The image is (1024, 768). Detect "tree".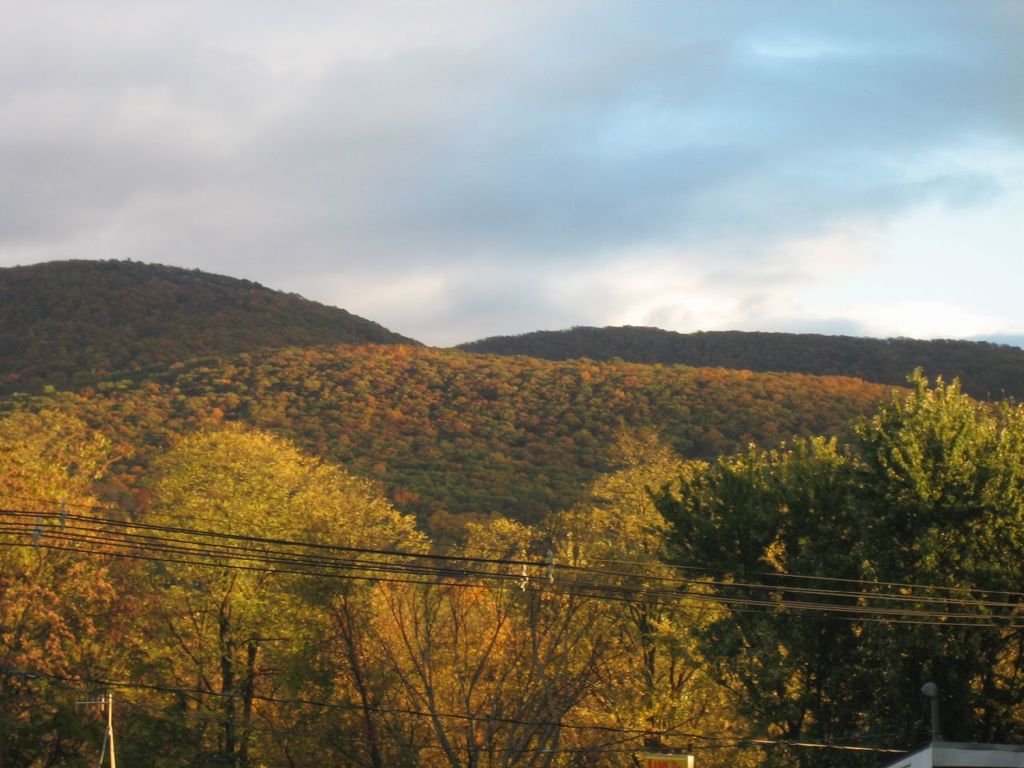
Detection: box(414, 338, 646, 534).
